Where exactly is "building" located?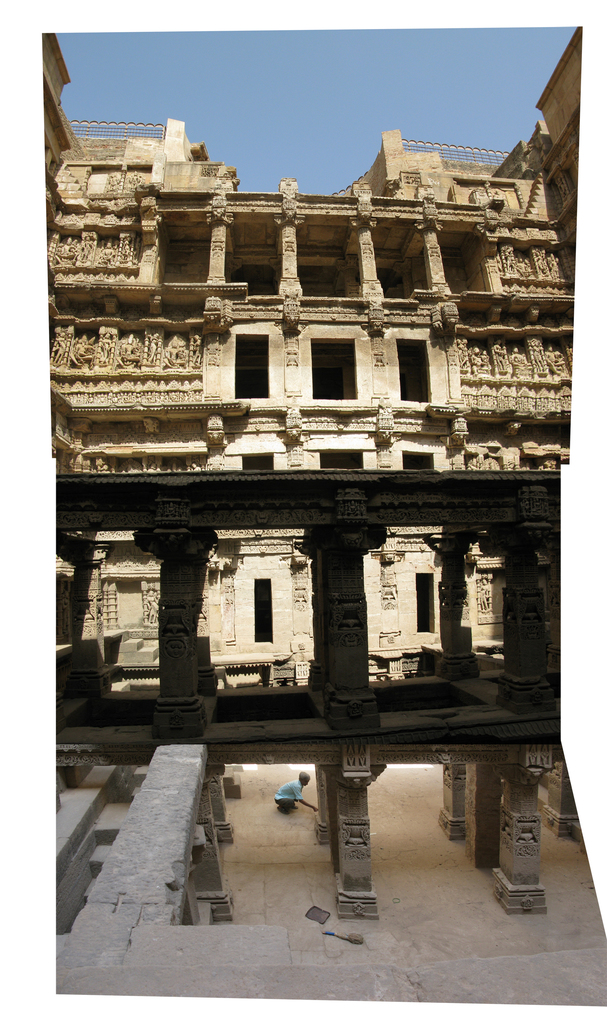
Its bounding box is 37, 33, 579, 1000.
